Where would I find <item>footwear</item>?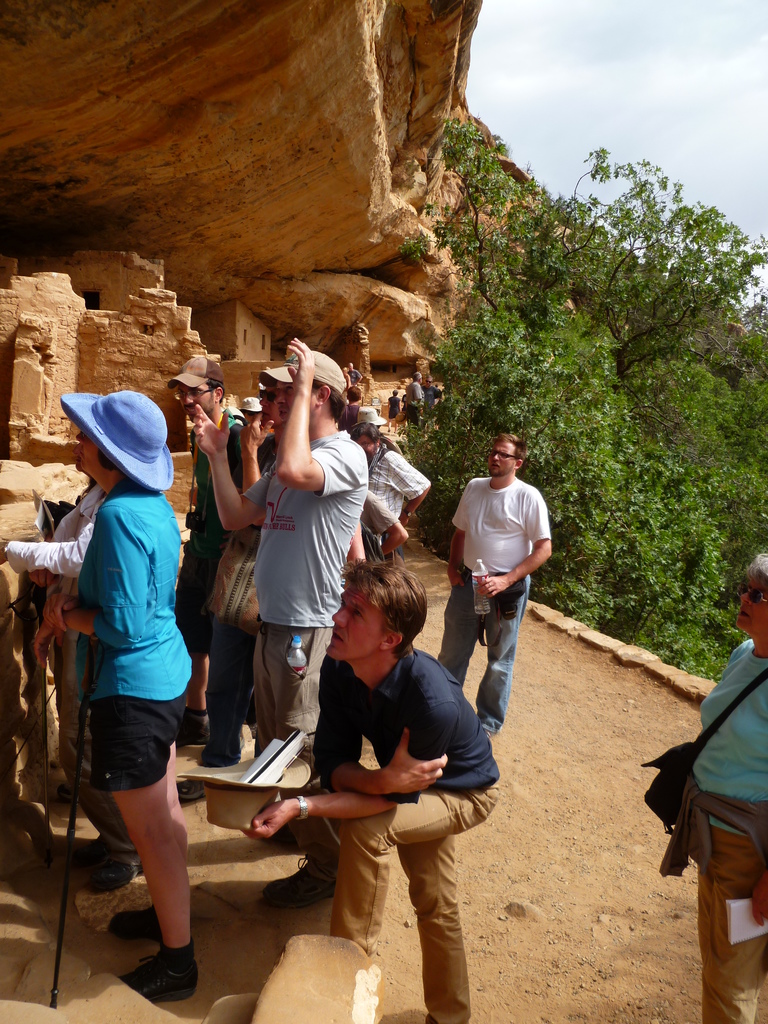
At left=424, top=1013, right=438, bottom=1023.
